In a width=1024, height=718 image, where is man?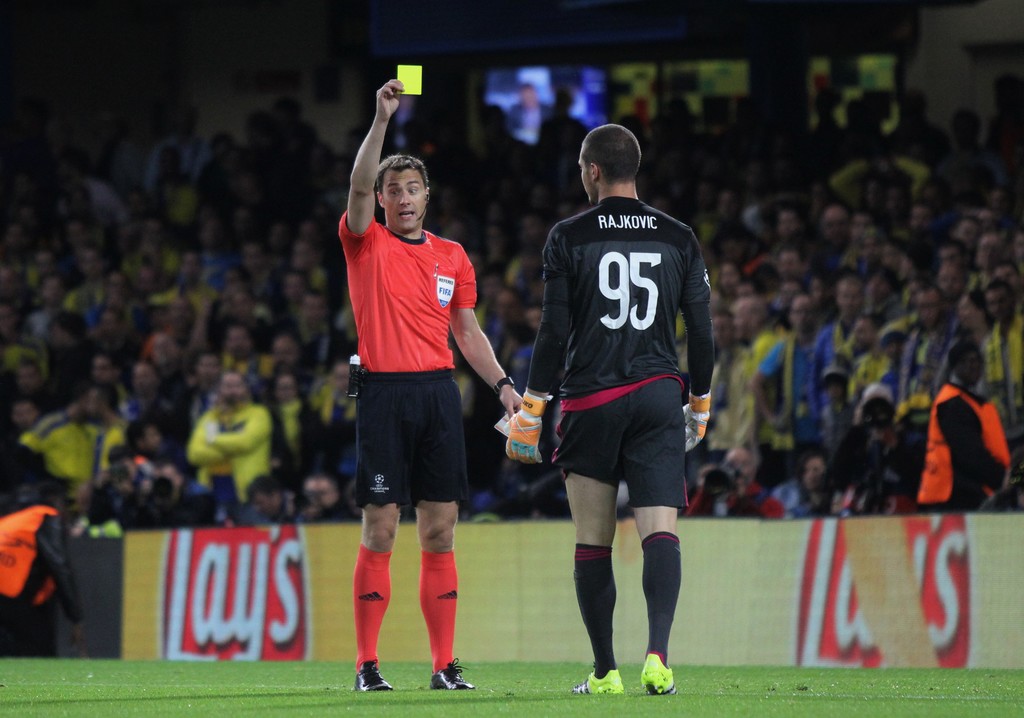
crop(817, 205, 849, 264).
